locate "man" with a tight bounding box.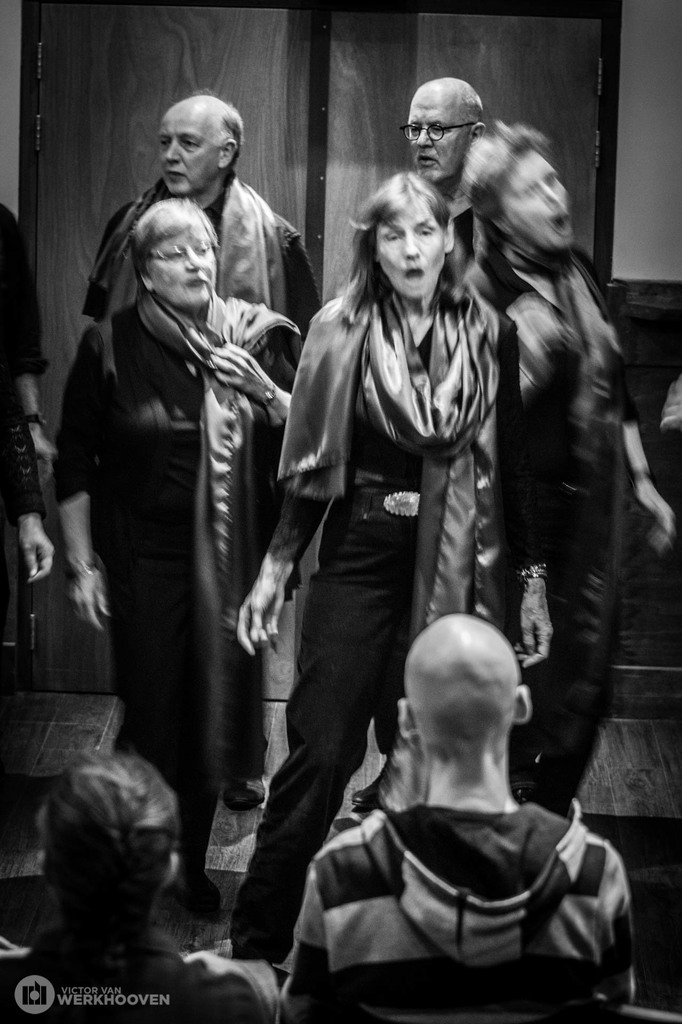
(454,125,678,822).
